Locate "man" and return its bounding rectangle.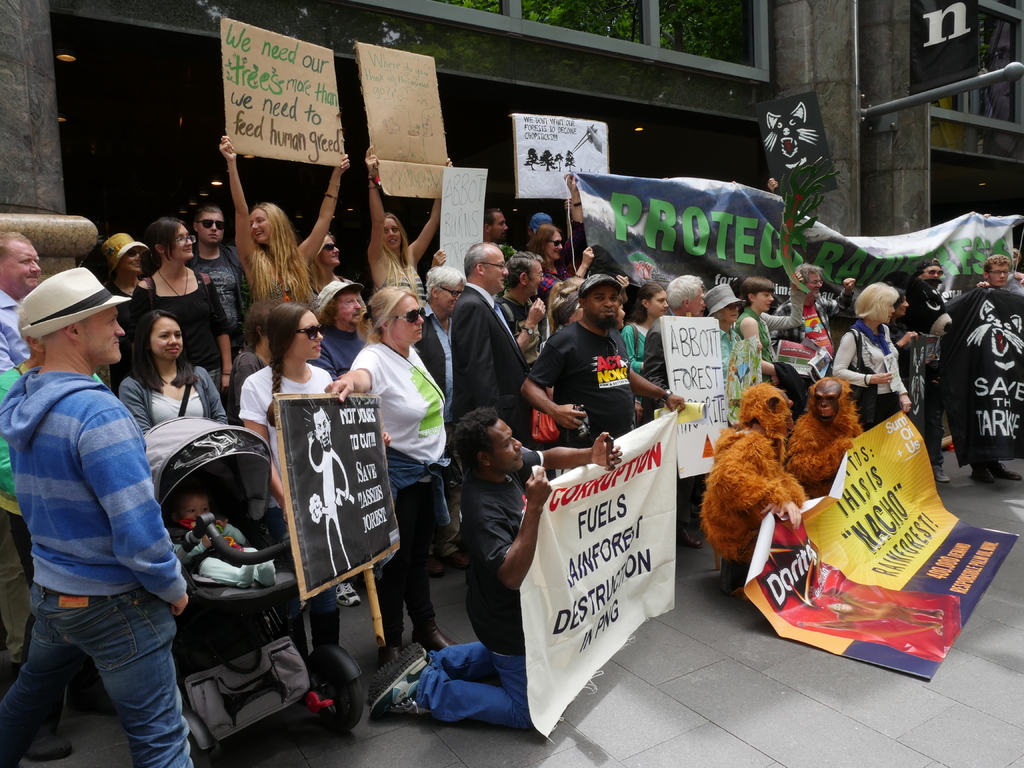
190/205/247/358.
